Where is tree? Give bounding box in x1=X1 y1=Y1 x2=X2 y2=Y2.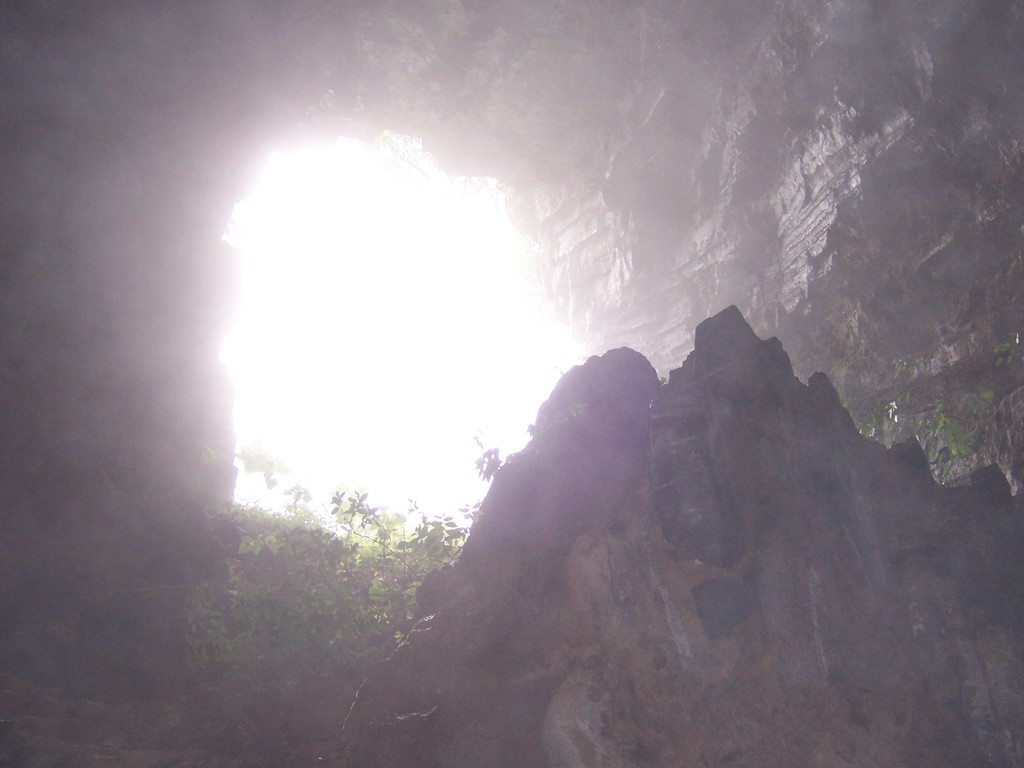
x1=182 y1=435 x2=477 y2=755.
